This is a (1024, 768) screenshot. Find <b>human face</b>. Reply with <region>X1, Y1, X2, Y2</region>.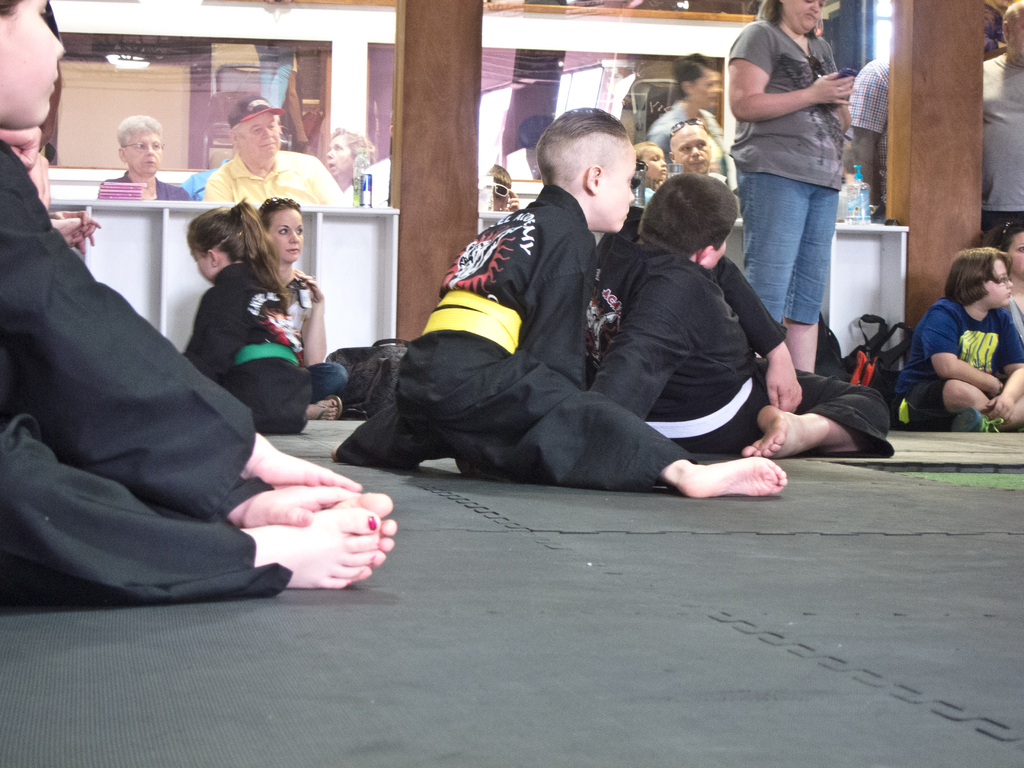
<region>326, 135, 352, 176</region>.
